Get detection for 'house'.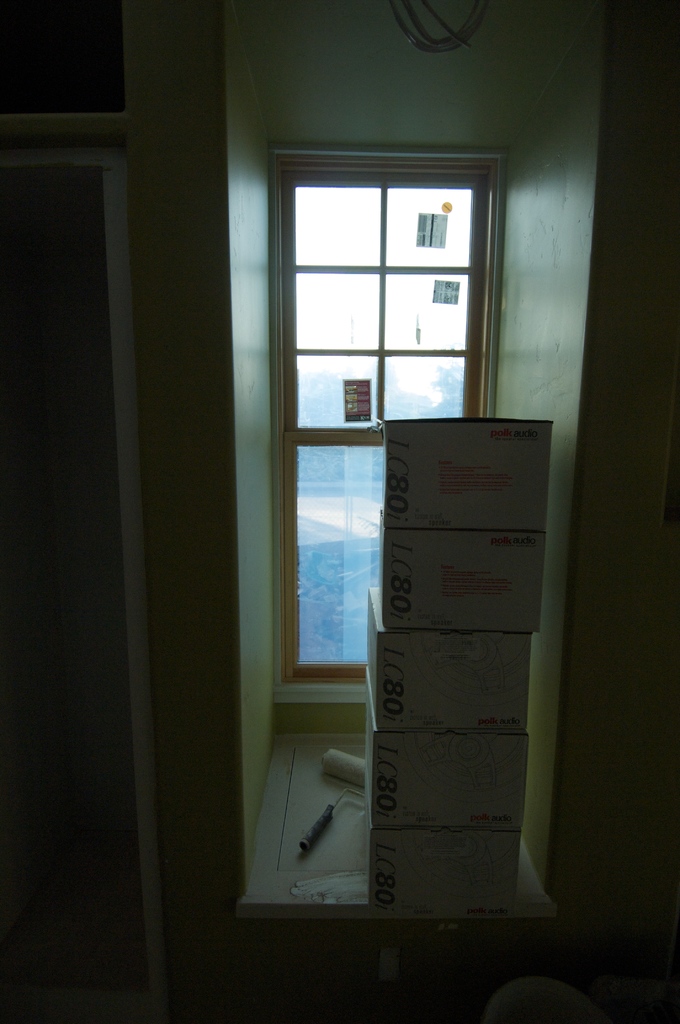
Detection: box(99, 67, 644, 1002).
